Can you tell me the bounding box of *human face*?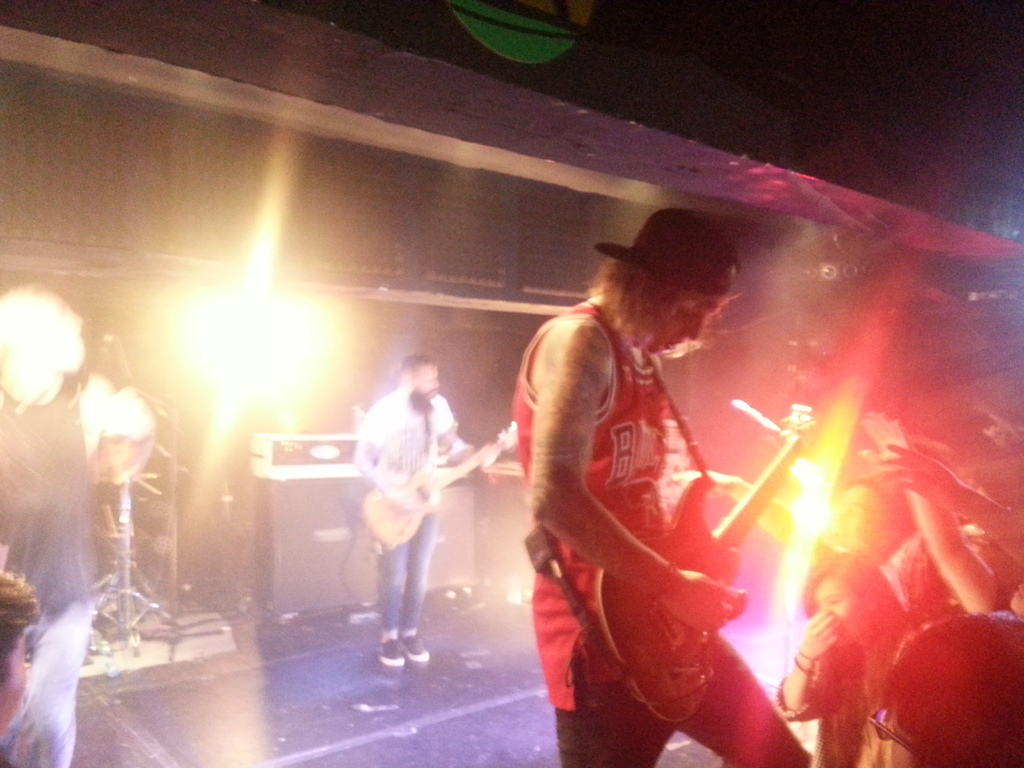
[left=419, top=360, right=446, bottom=406].
